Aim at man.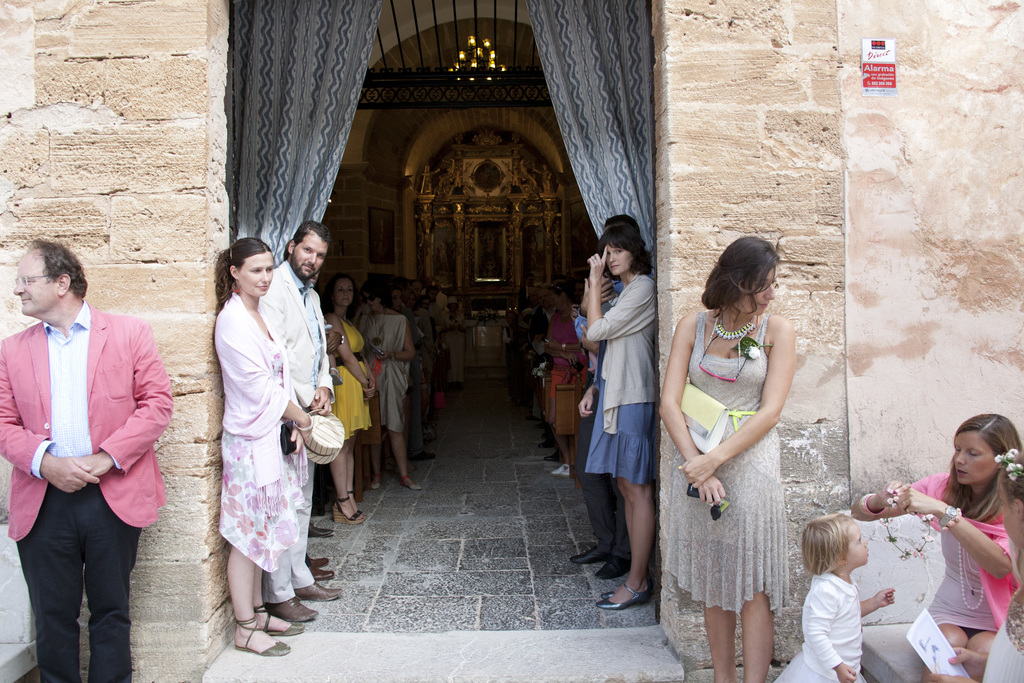
Aimed at {"x1": 3, "y1": 229, "x2": 168, "y2": 665}.
